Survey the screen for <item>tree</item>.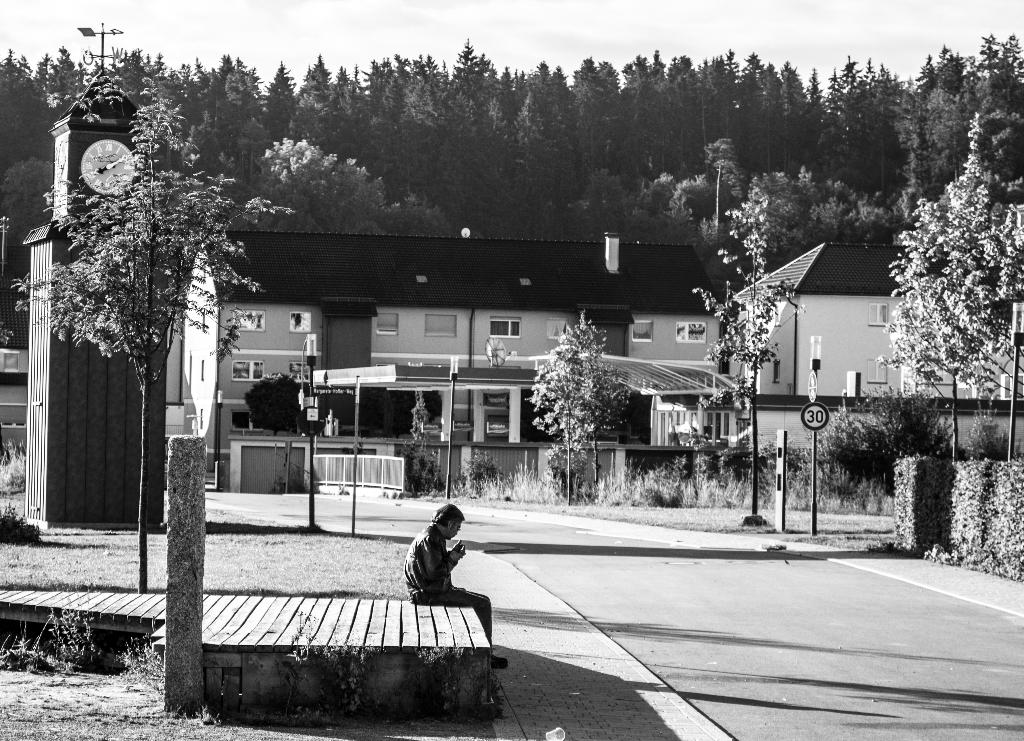
Survey found: 694:184:817:528.
